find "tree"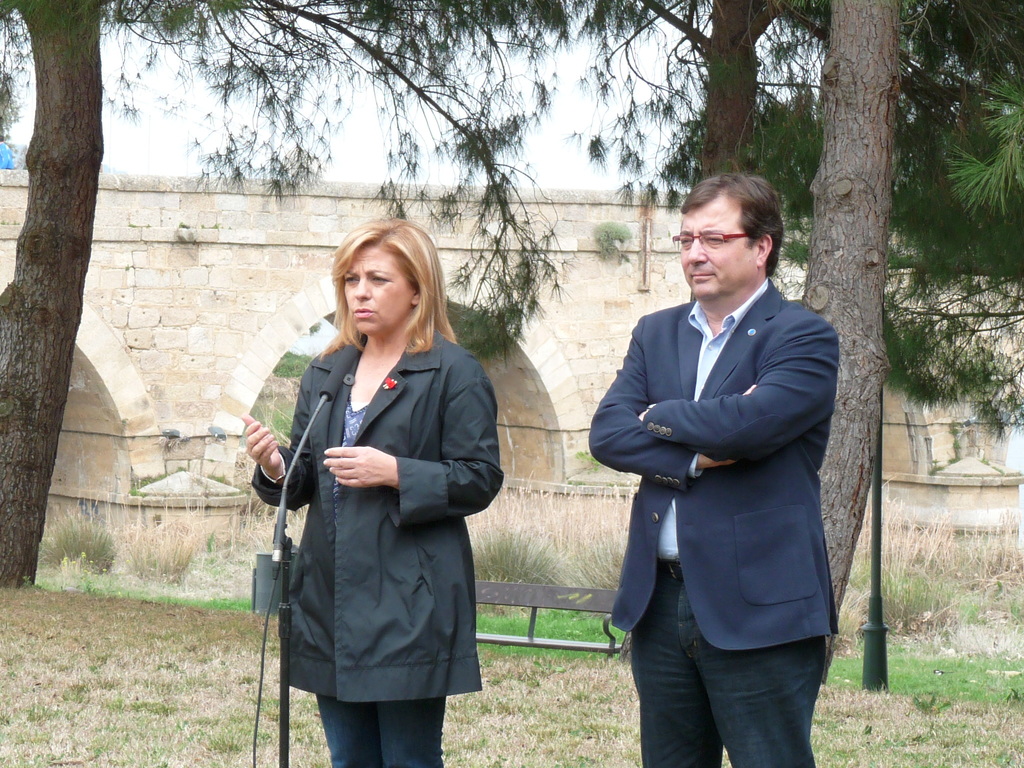
pyautogui.locateOnScreen(0, 0, 583, 593)
